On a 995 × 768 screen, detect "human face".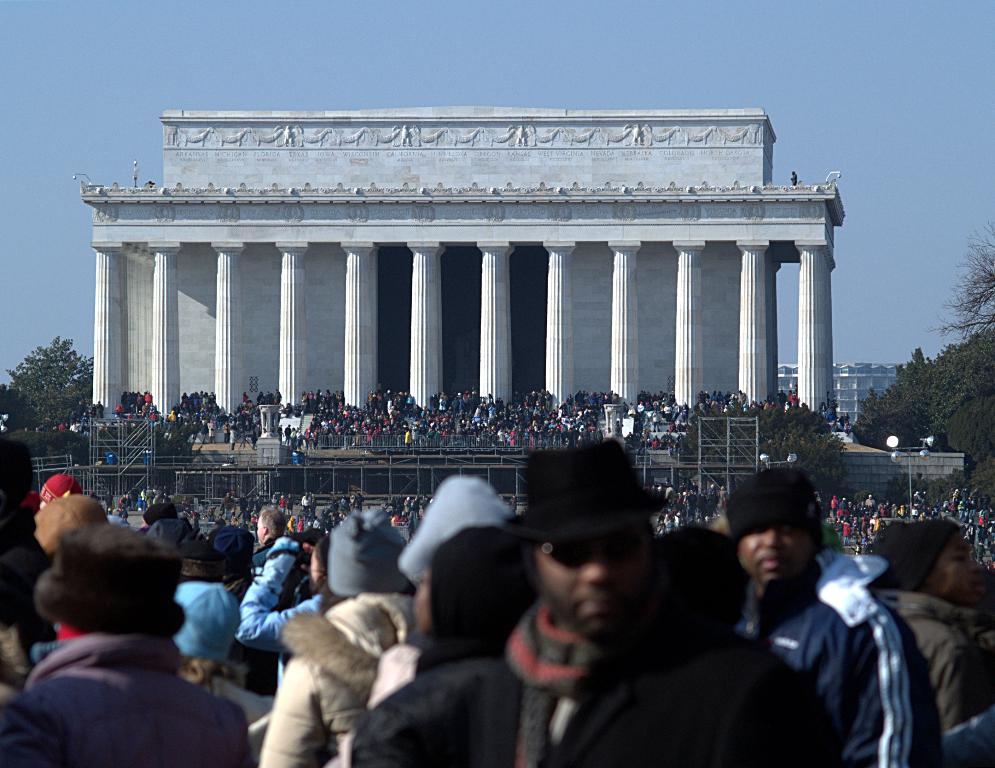
box=[534, 528, 654, 645].
